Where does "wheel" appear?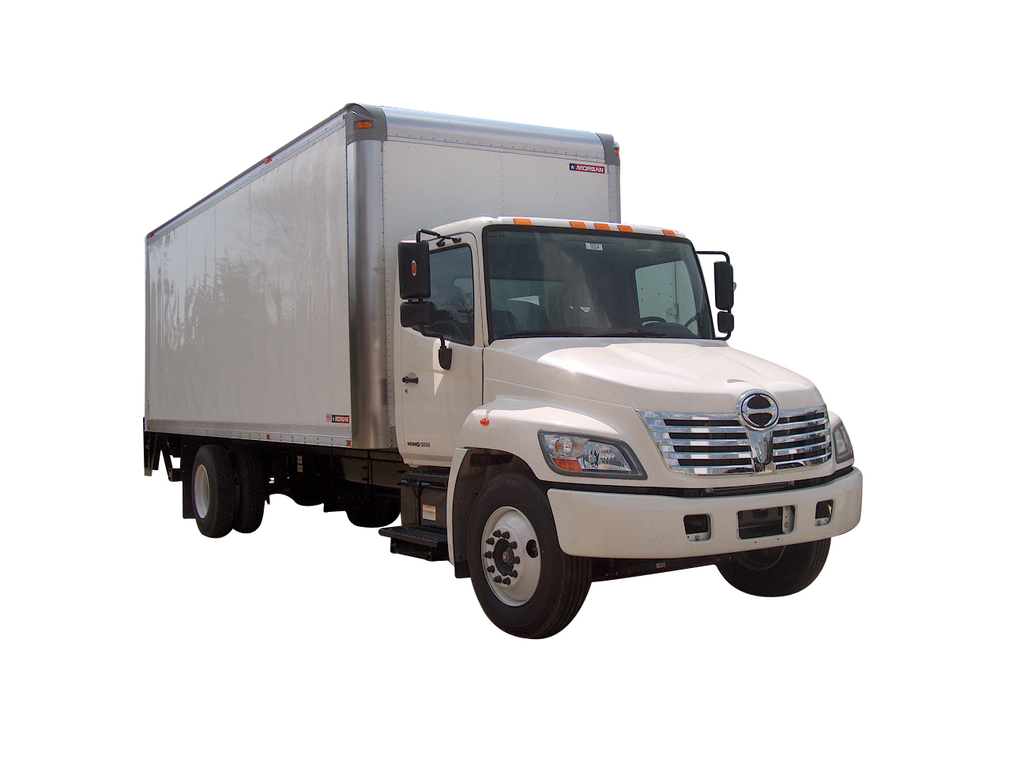
Appears at (715, 537, 831, 597).
